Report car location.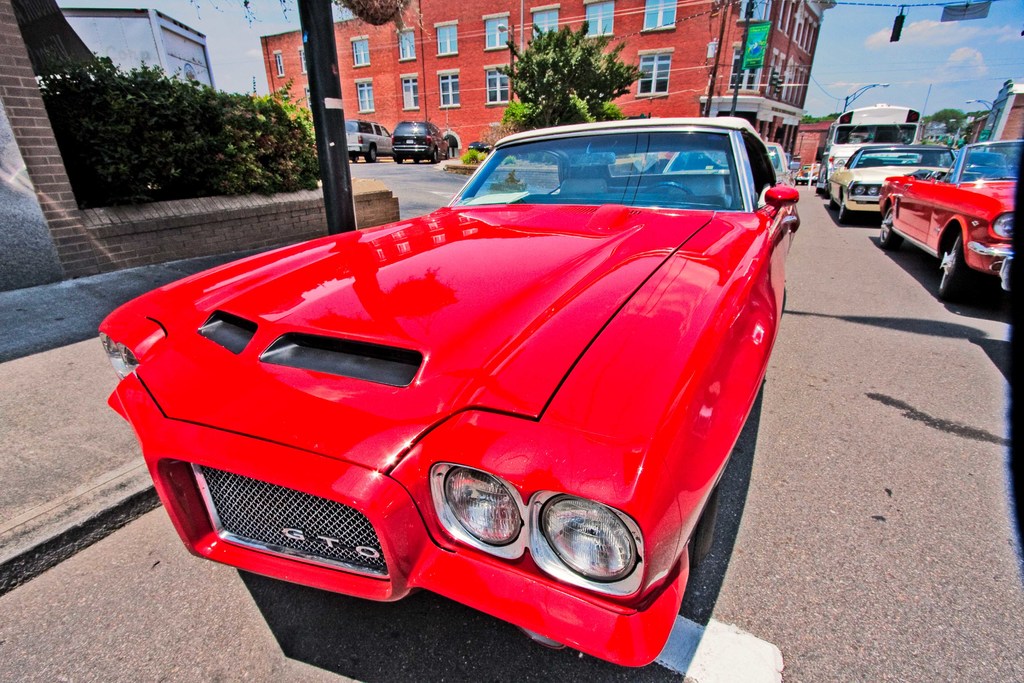
Report: 873,134,1023,299.
